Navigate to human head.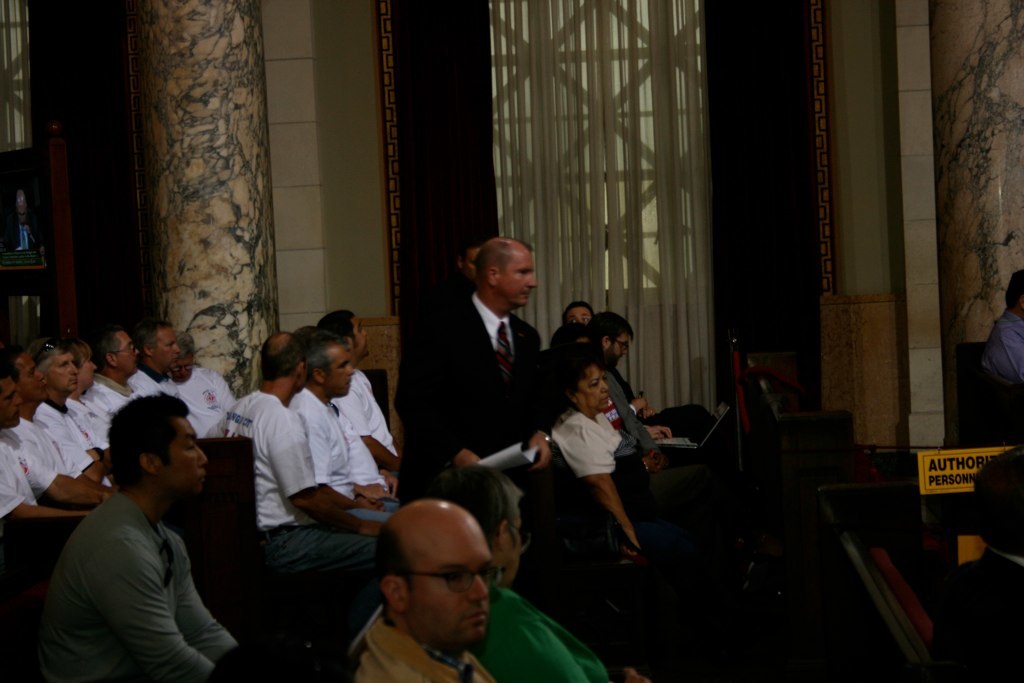
Navigation target: 104,392,214,517.
